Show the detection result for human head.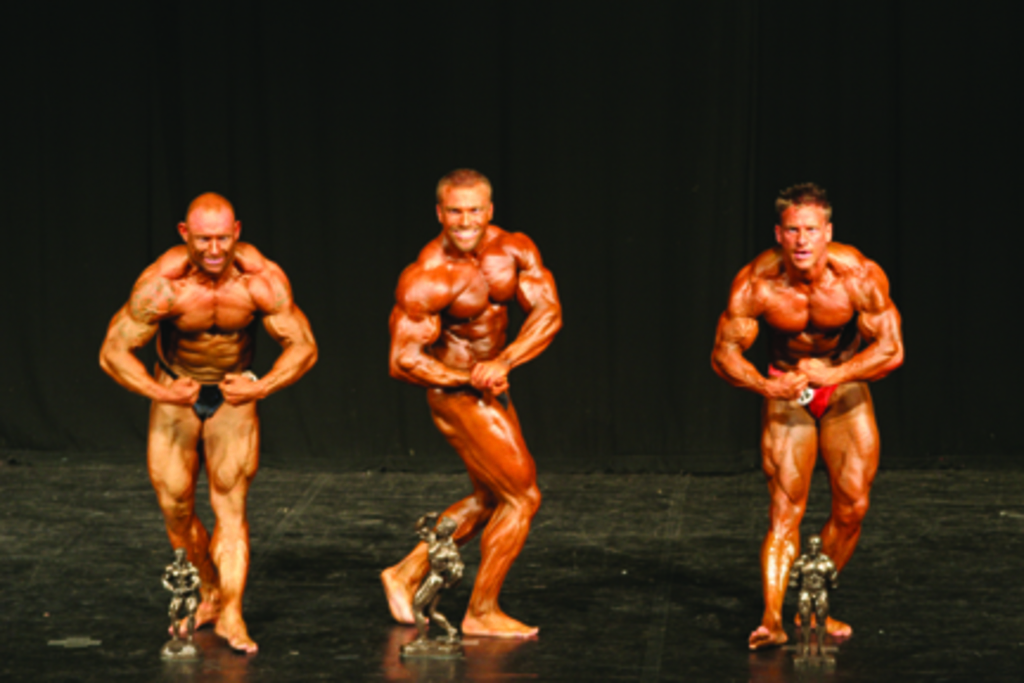
l=175, t=190, r=247, b=277.
